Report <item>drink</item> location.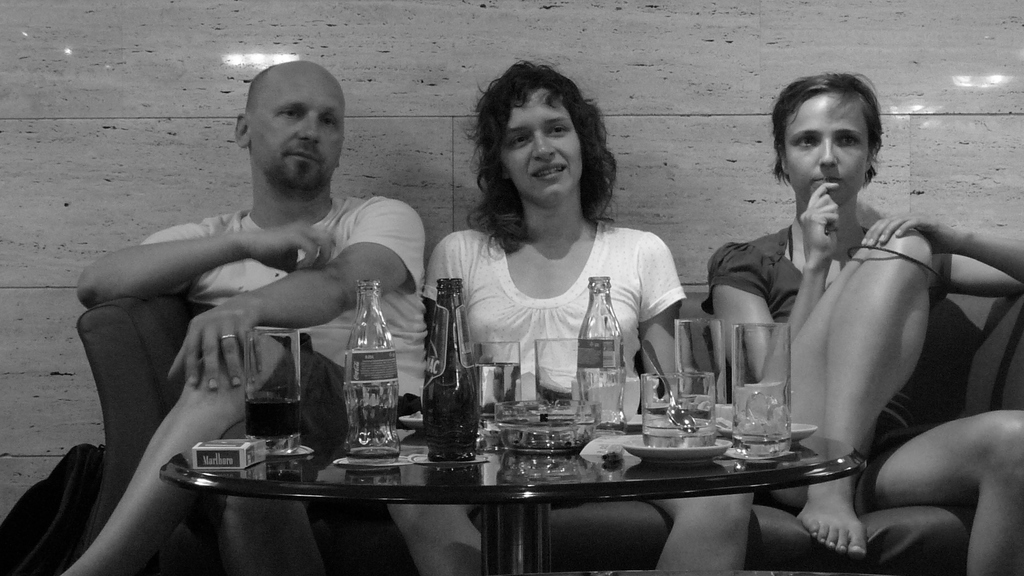
Report: locate(732, 387, 793, 458).
